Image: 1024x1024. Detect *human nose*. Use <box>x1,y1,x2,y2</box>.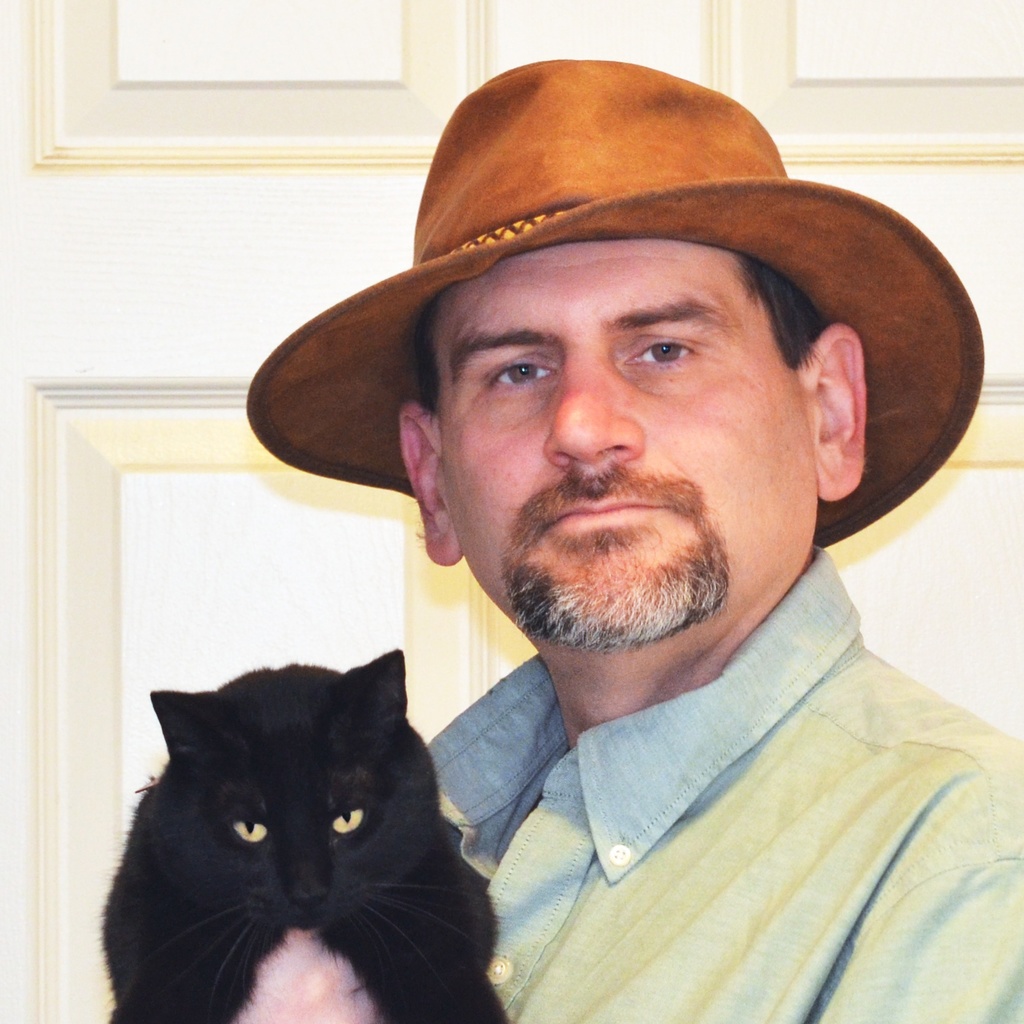
<box>543,350,644,478</box>.
